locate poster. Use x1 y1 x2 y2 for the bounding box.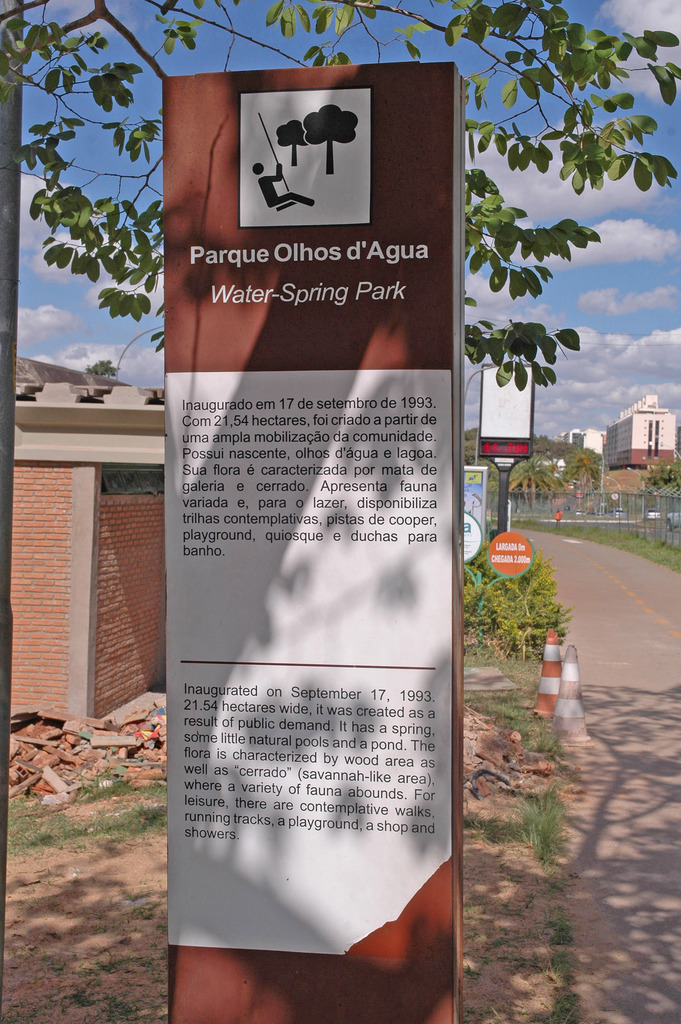
165 59 462 1023.
